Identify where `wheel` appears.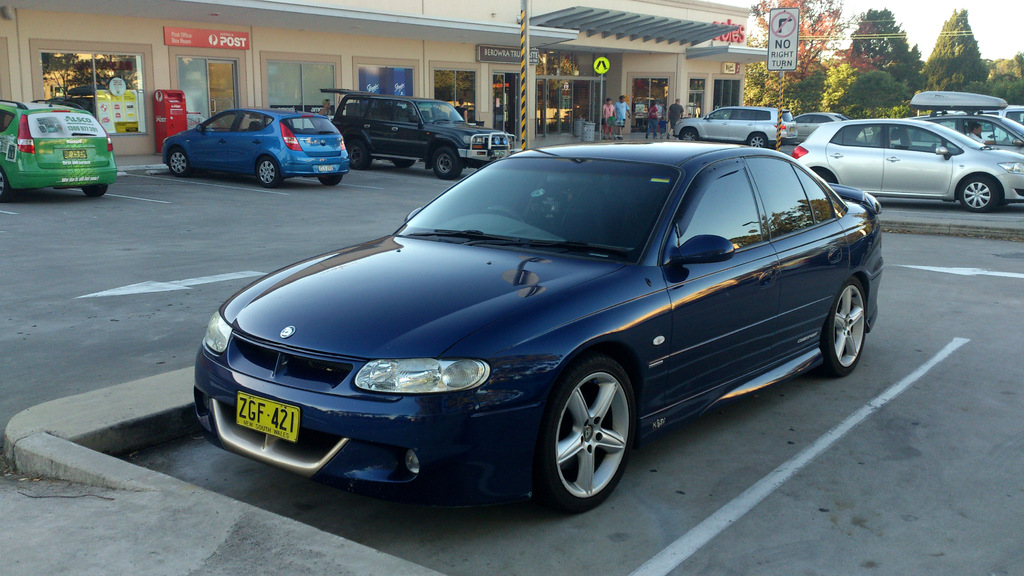
Appears at <box>821,282,865,380</box>.
